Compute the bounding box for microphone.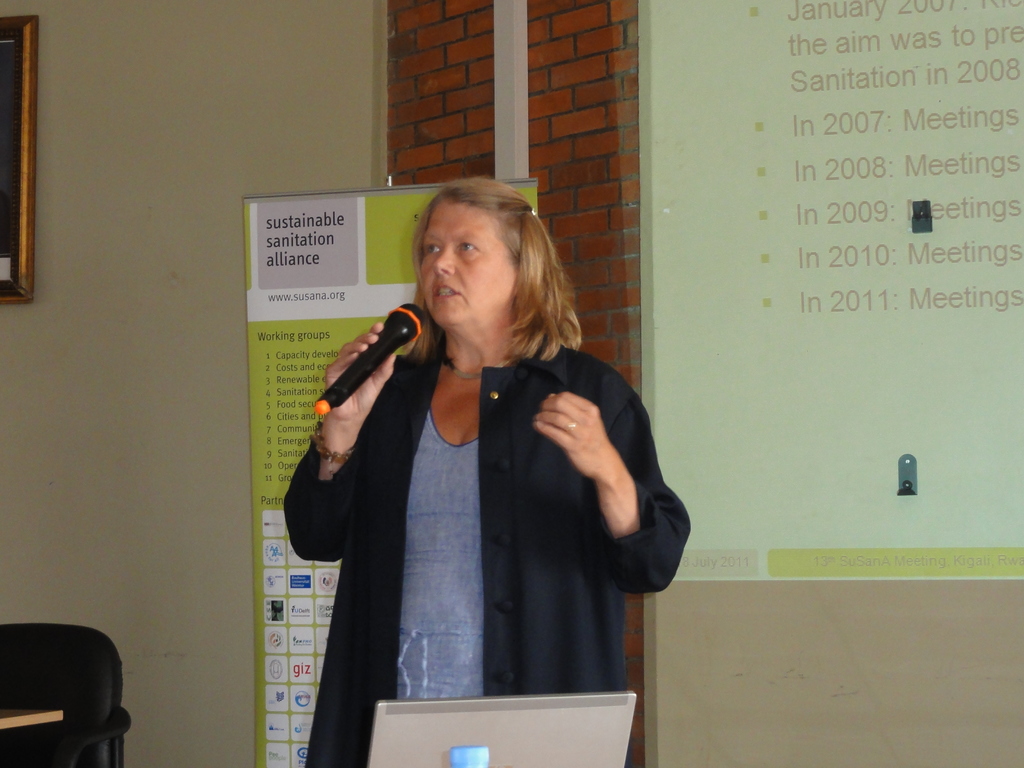
(x1=308, y1=291, x2=431, y2=422).
